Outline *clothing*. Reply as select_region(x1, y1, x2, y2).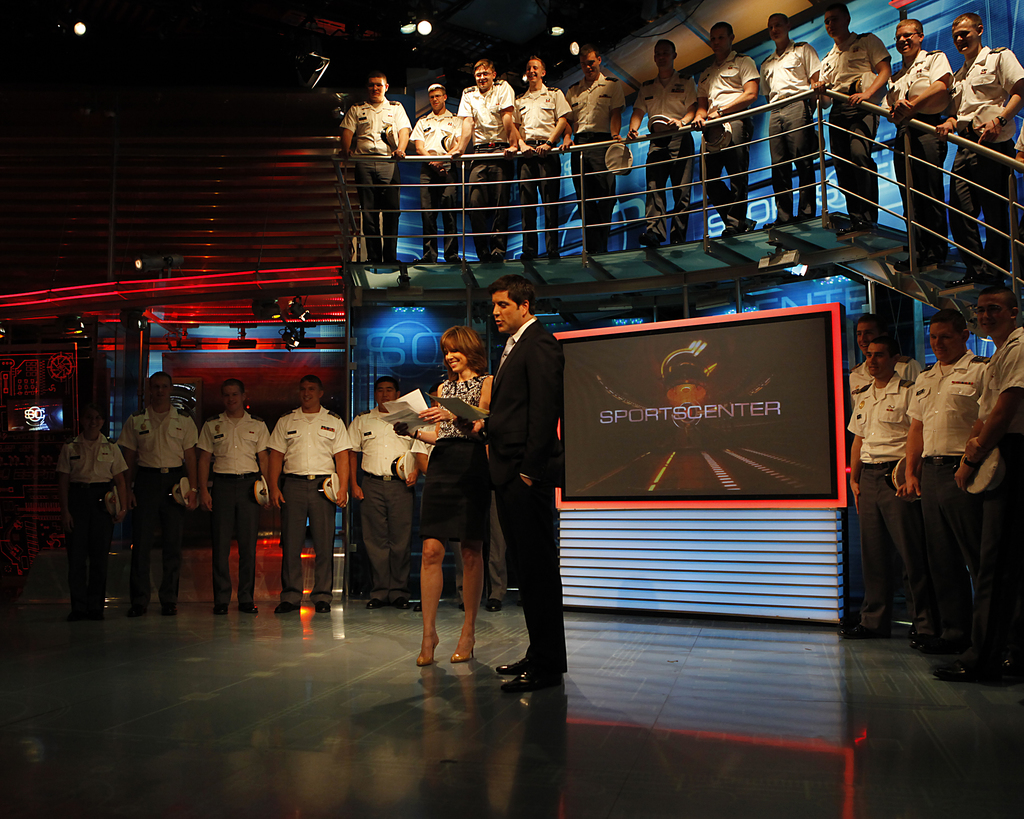
select_region(62, 431, 125, 613).
